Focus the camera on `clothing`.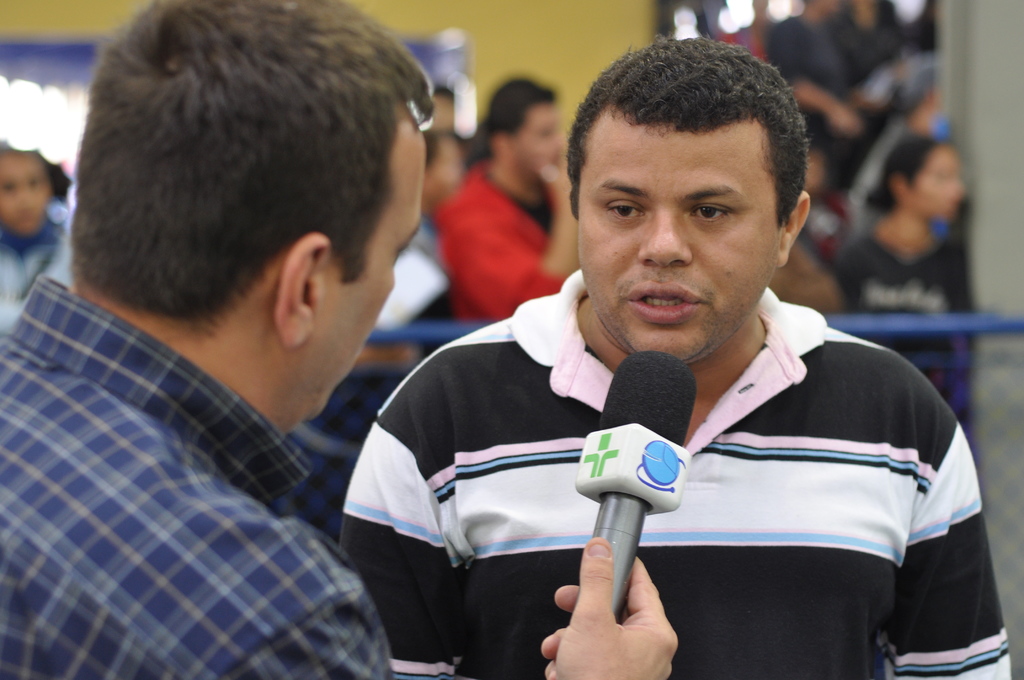
Focus region: locate(339, 269, 1012, 679).
